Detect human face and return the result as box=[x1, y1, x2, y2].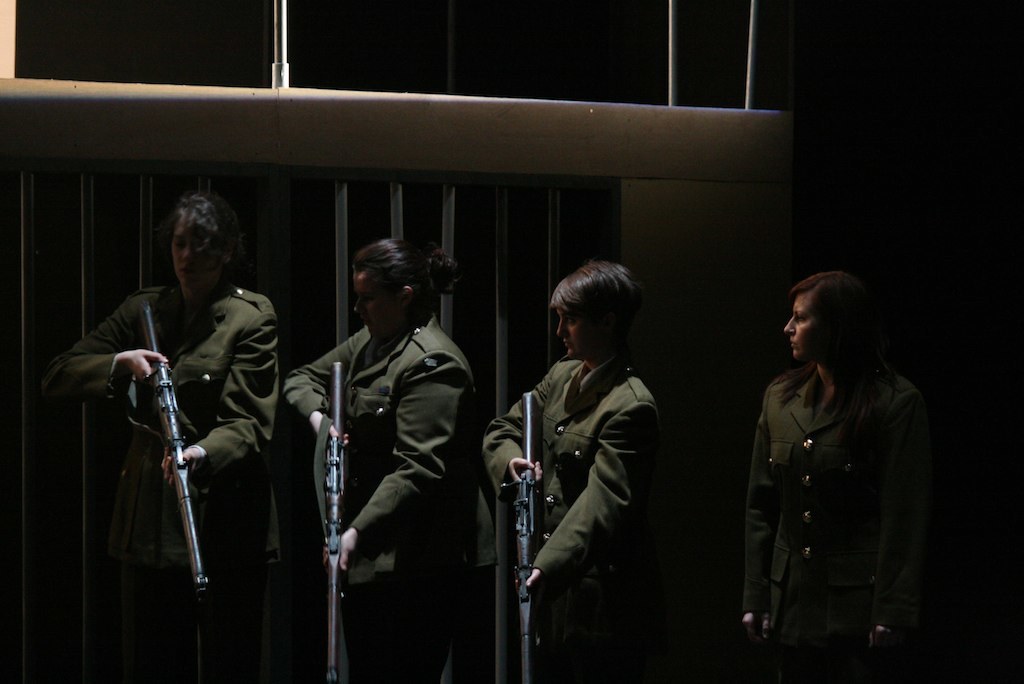
box=[355, 270, 400, 337].
